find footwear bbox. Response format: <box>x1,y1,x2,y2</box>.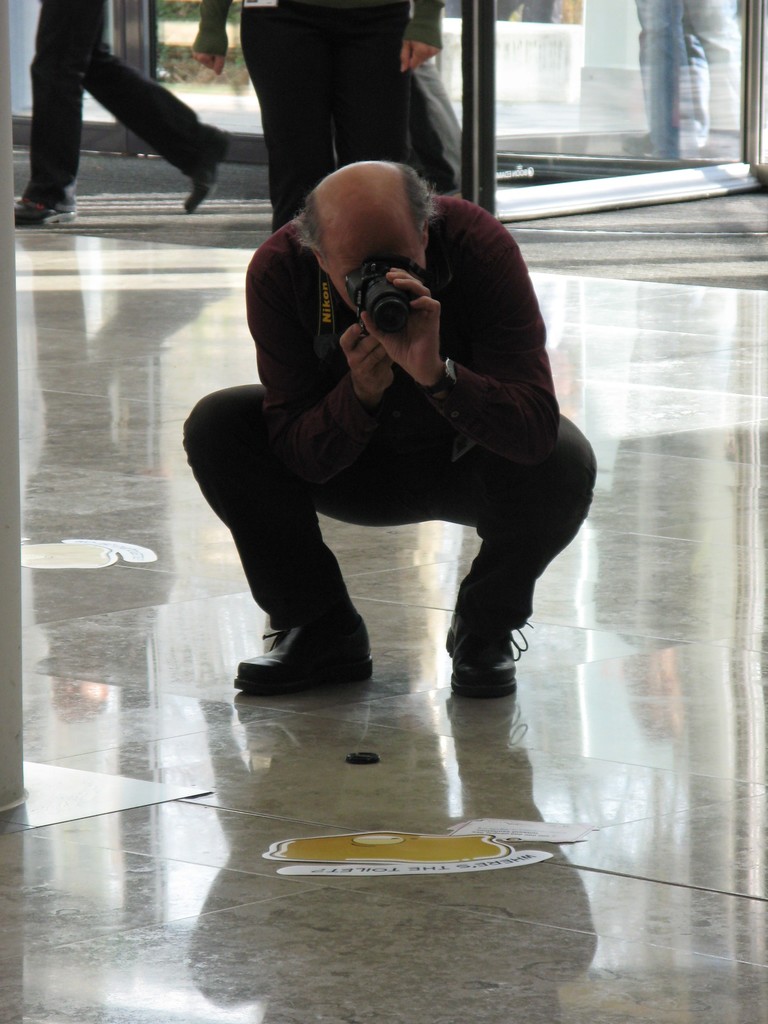
<box>445,609,534,700</box>.
